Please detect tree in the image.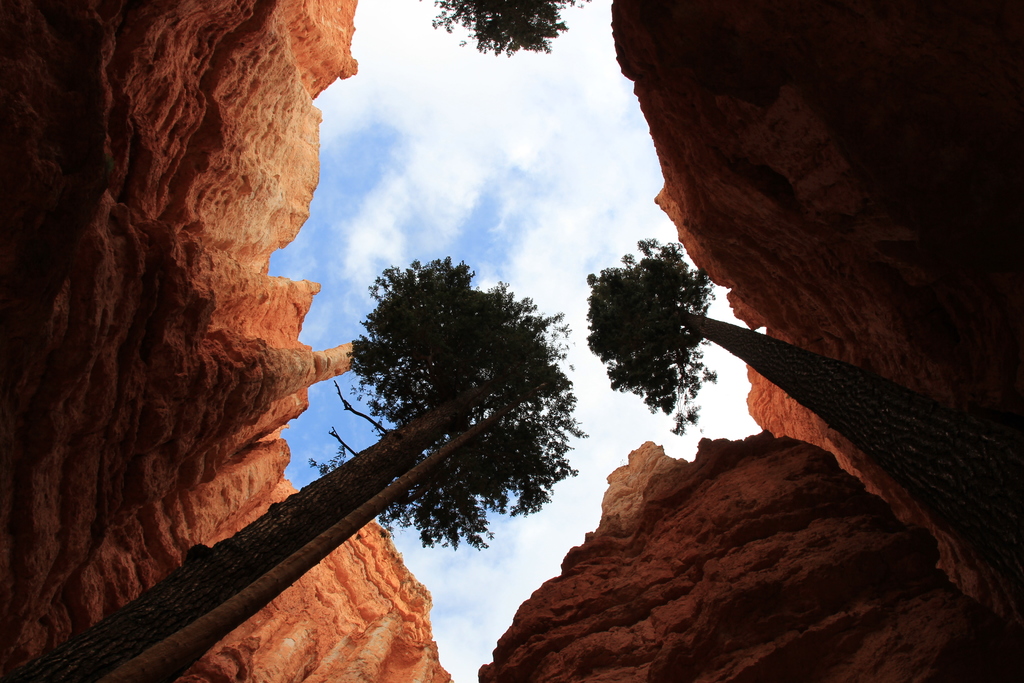
[x1=589, y1=235, x2=1023, y2=584].
